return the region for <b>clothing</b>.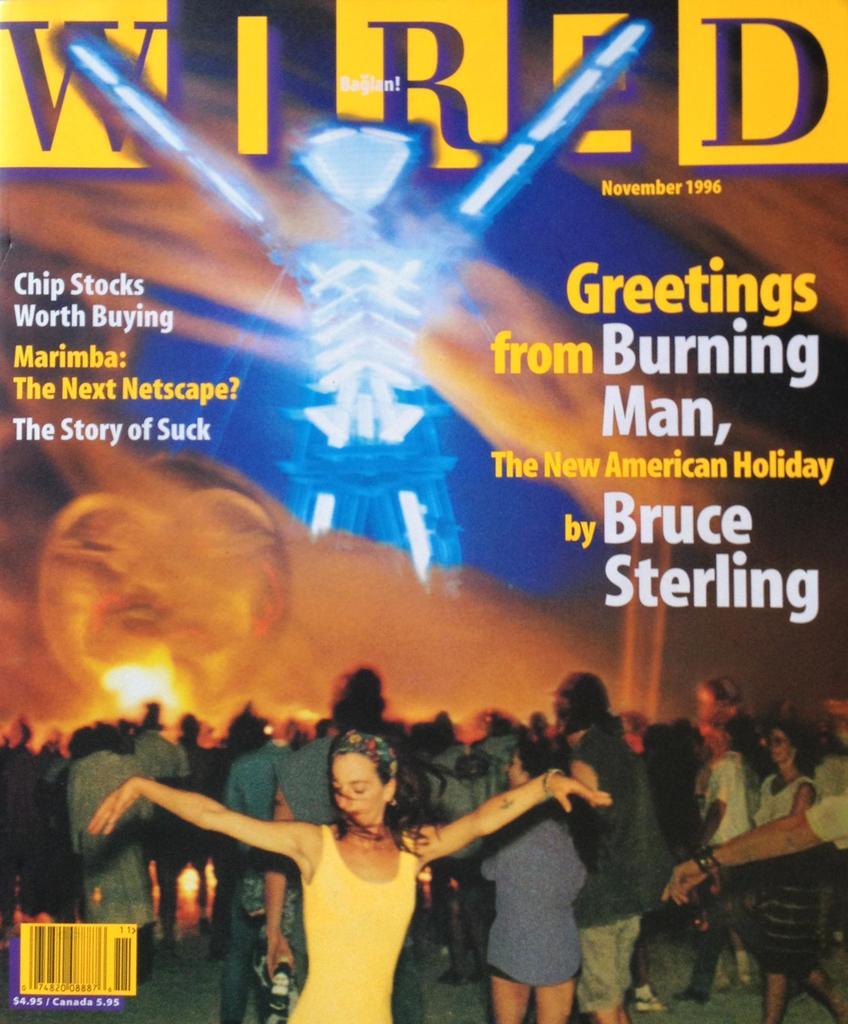
x1=218, y1=730, x2=286, y2=1023.
